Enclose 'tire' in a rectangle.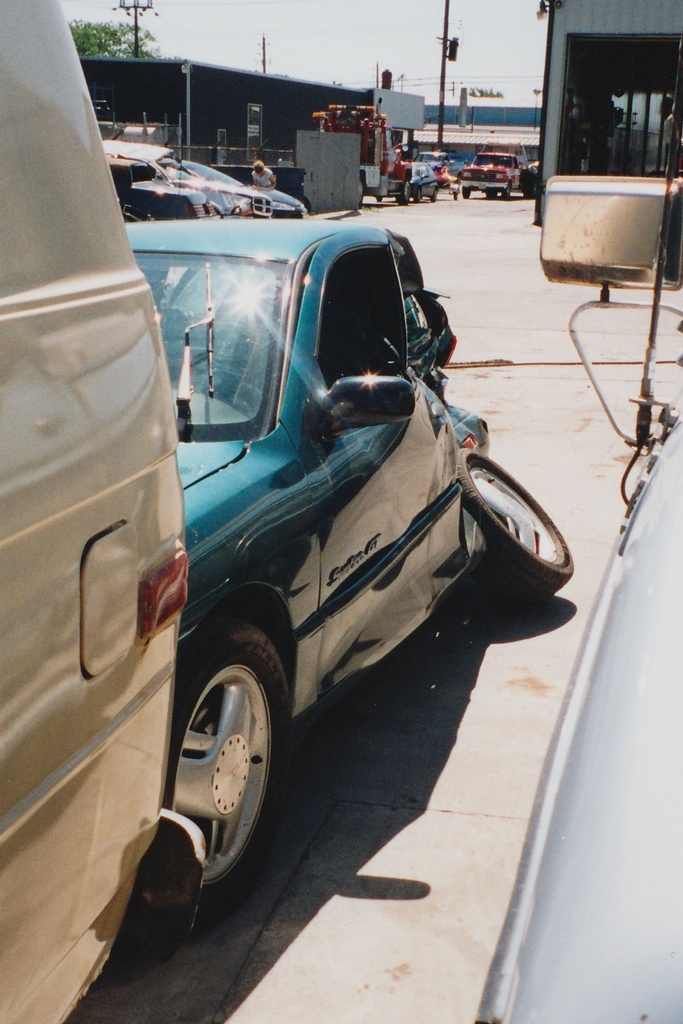
357, 175, 364, 205.
